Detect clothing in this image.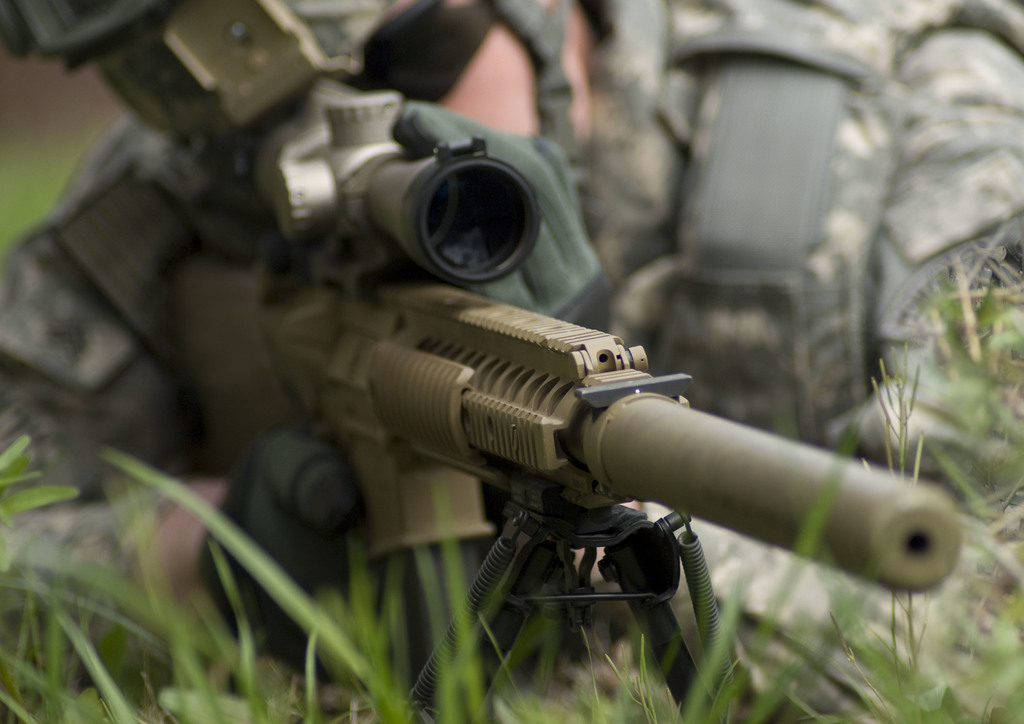
Detection: [0, 0, 1023, 678].
